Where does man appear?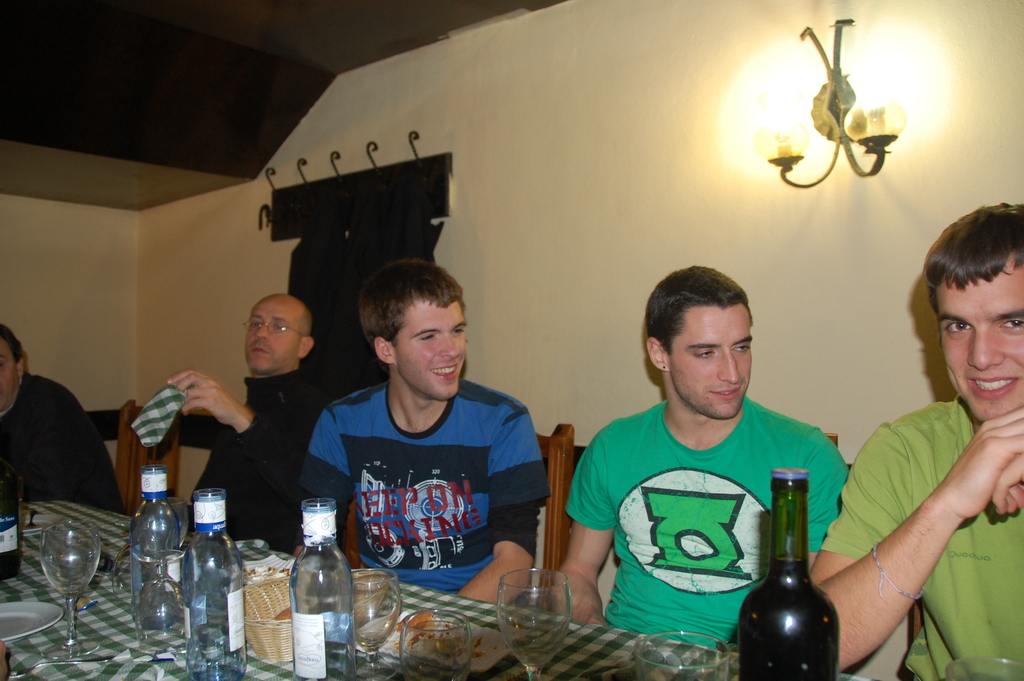
Appears at (left=0, top=323, right=125, bottom=514).
